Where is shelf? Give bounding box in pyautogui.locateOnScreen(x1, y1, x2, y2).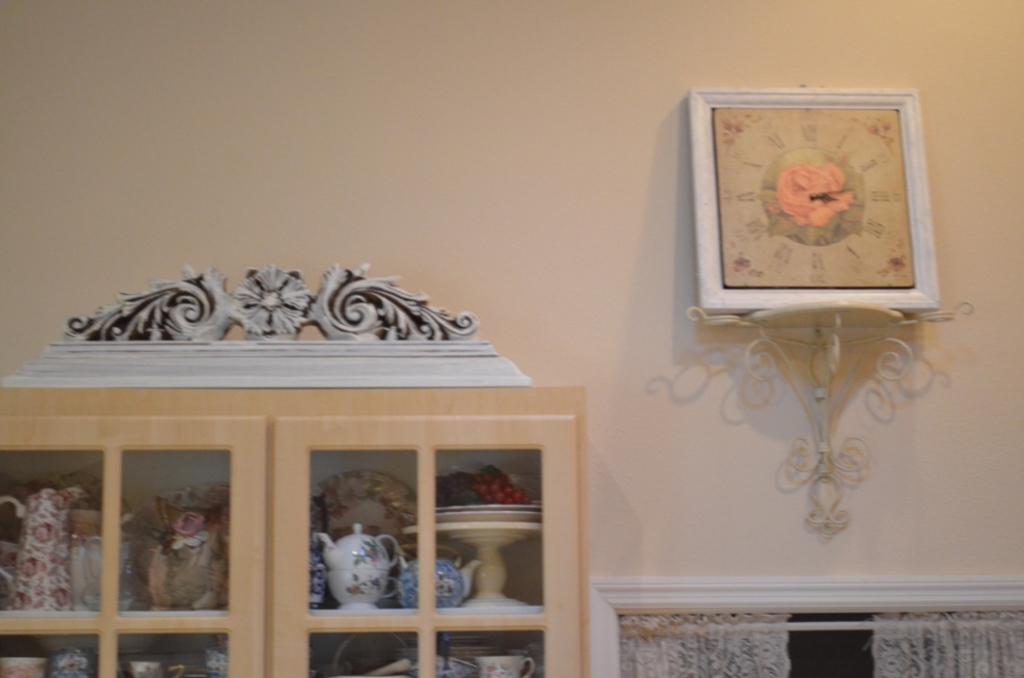
pyautogui.locateOnScreen(2, 379, 595, 677).
